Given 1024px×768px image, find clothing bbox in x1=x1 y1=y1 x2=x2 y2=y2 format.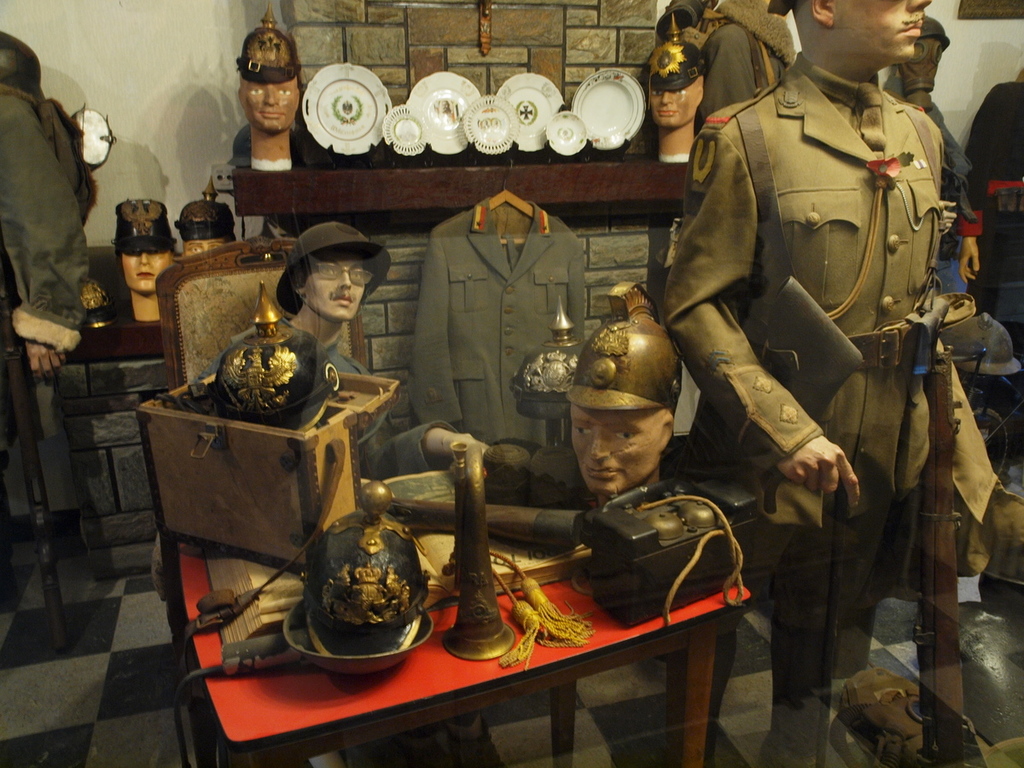
x1=654 y1=47 x2=1008 y2=532.
